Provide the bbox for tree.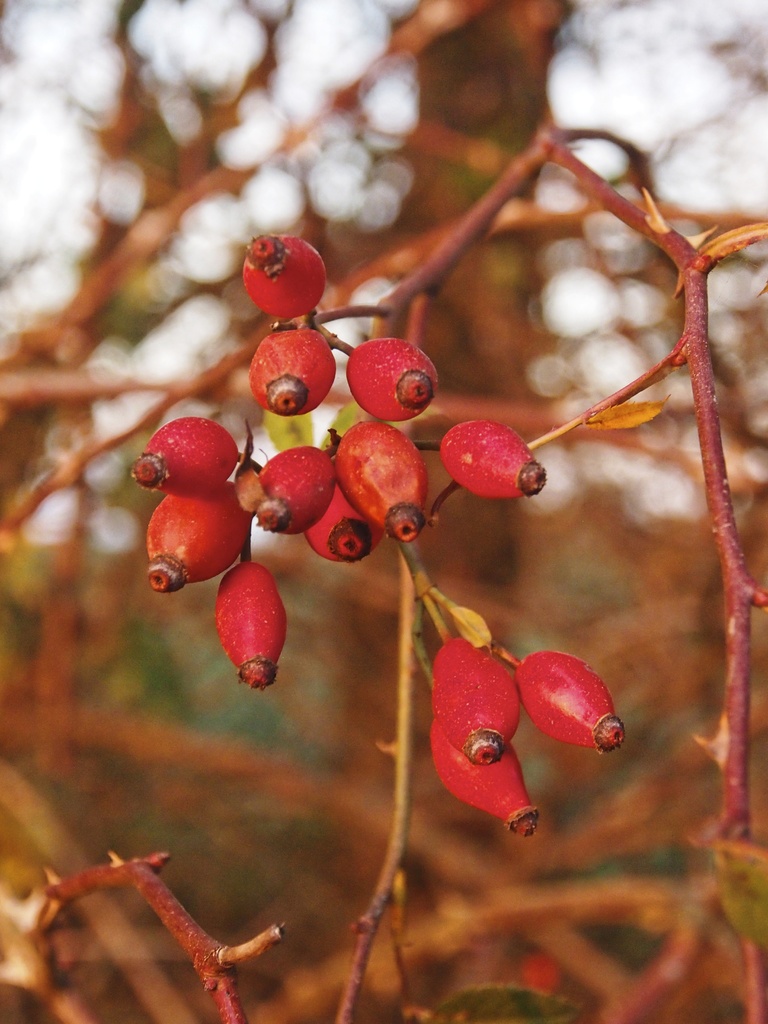
0 1 767 1023.
